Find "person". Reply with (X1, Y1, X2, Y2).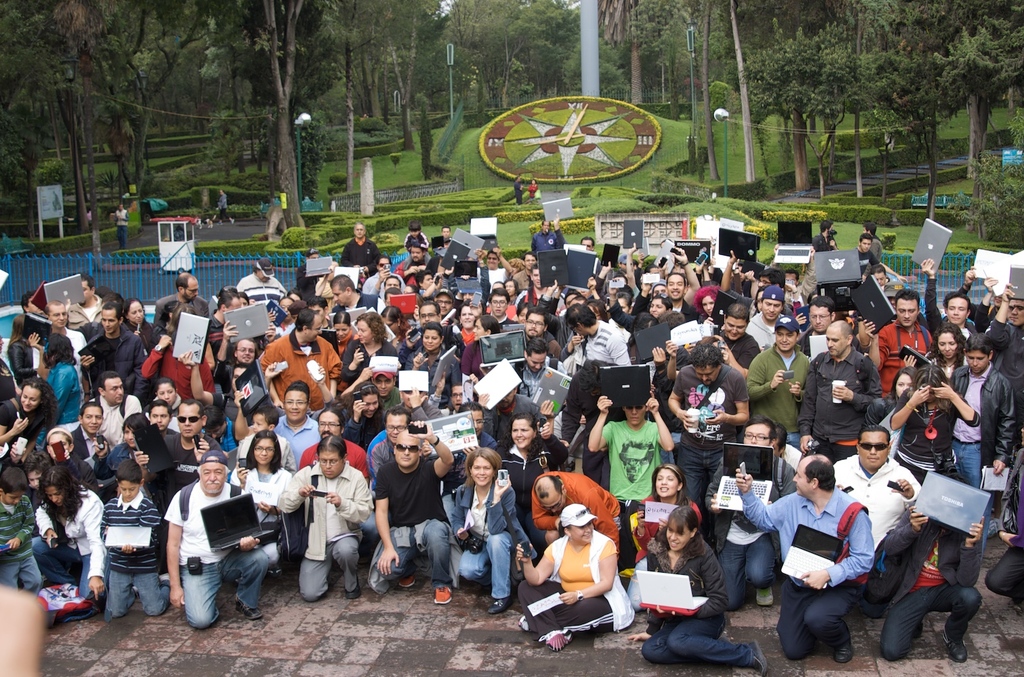
(176, 449, 257, 628).
